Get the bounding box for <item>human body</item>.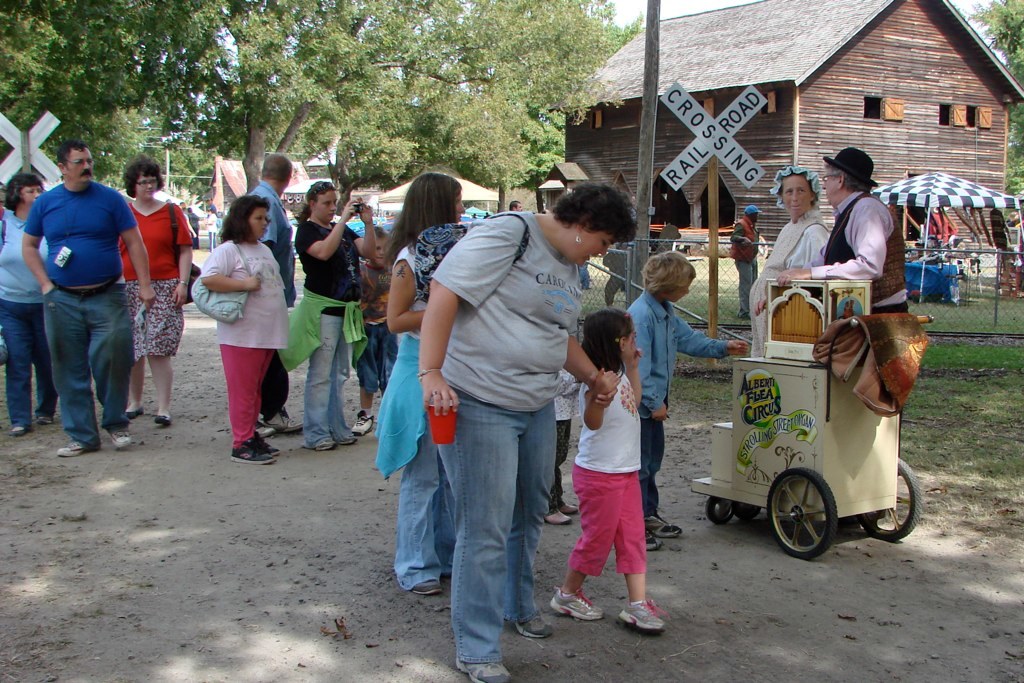
Rect(552, 301, 673, 636).
